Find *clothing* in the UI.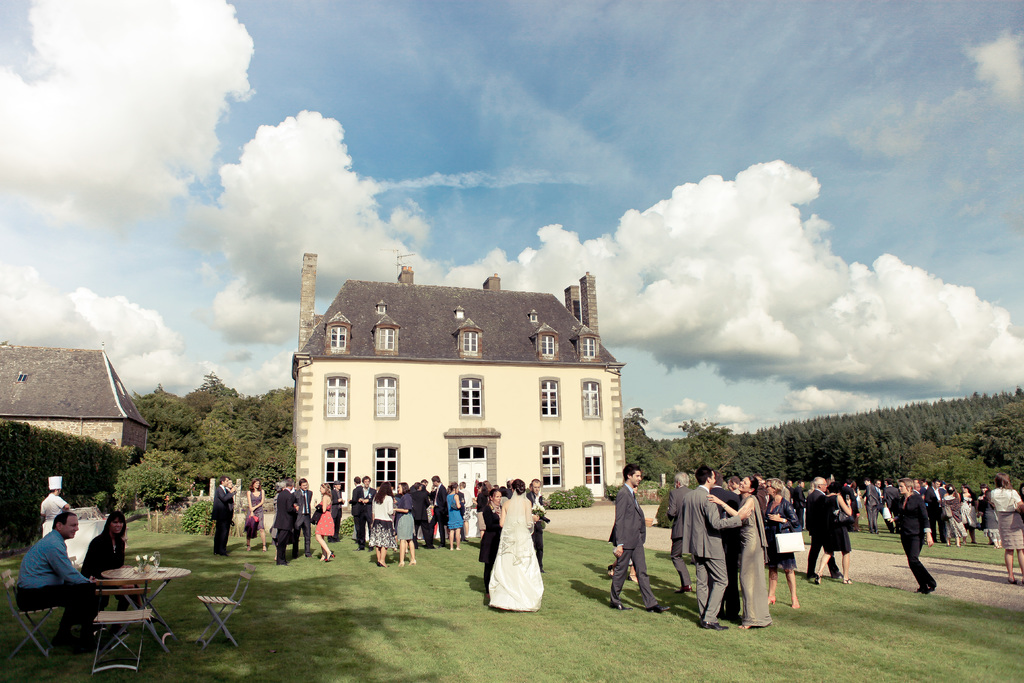
UI element at rect(353, 482, 373, 545).
